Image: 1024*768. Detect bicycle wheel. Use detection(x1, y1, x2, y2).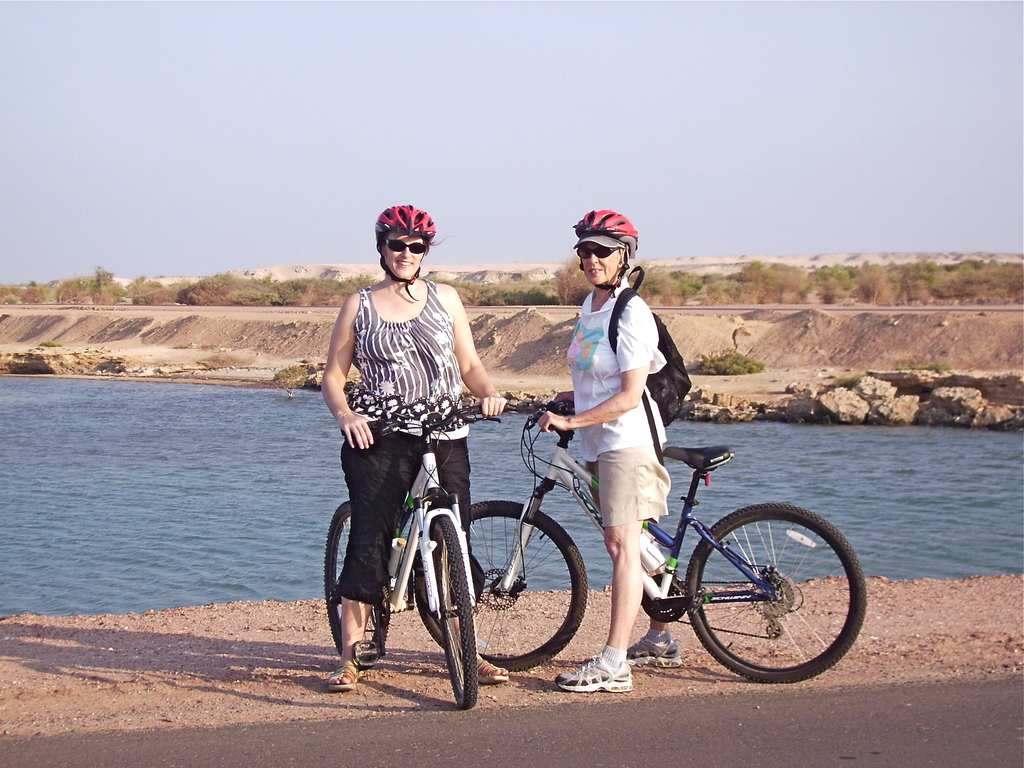
detection(419, 498, 588, 671).
